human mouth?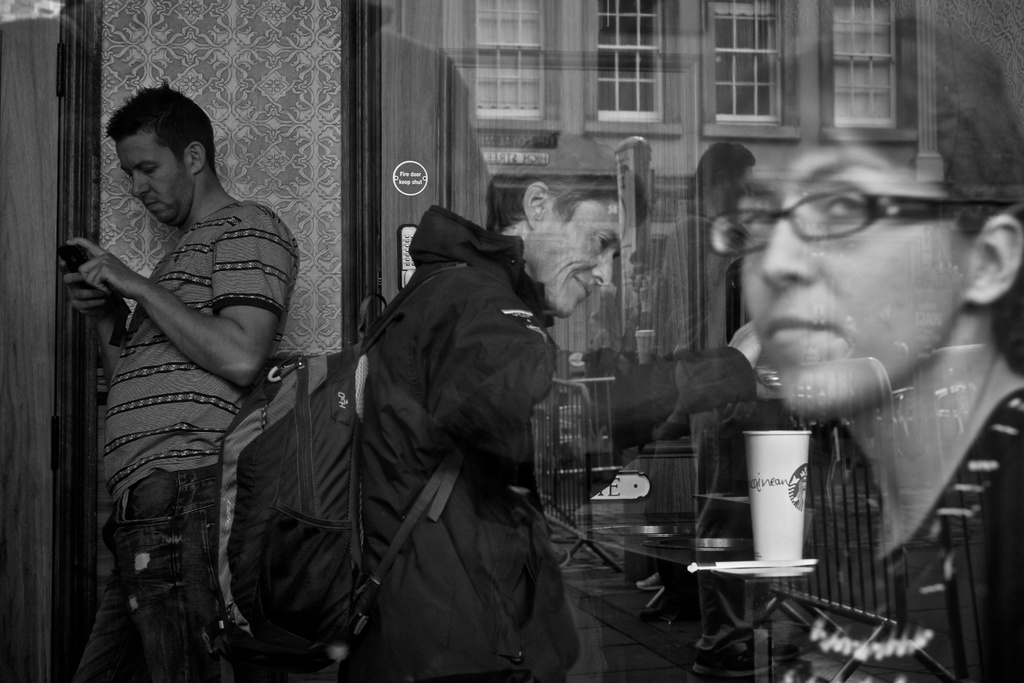
box(759, 310, 843, 349)
